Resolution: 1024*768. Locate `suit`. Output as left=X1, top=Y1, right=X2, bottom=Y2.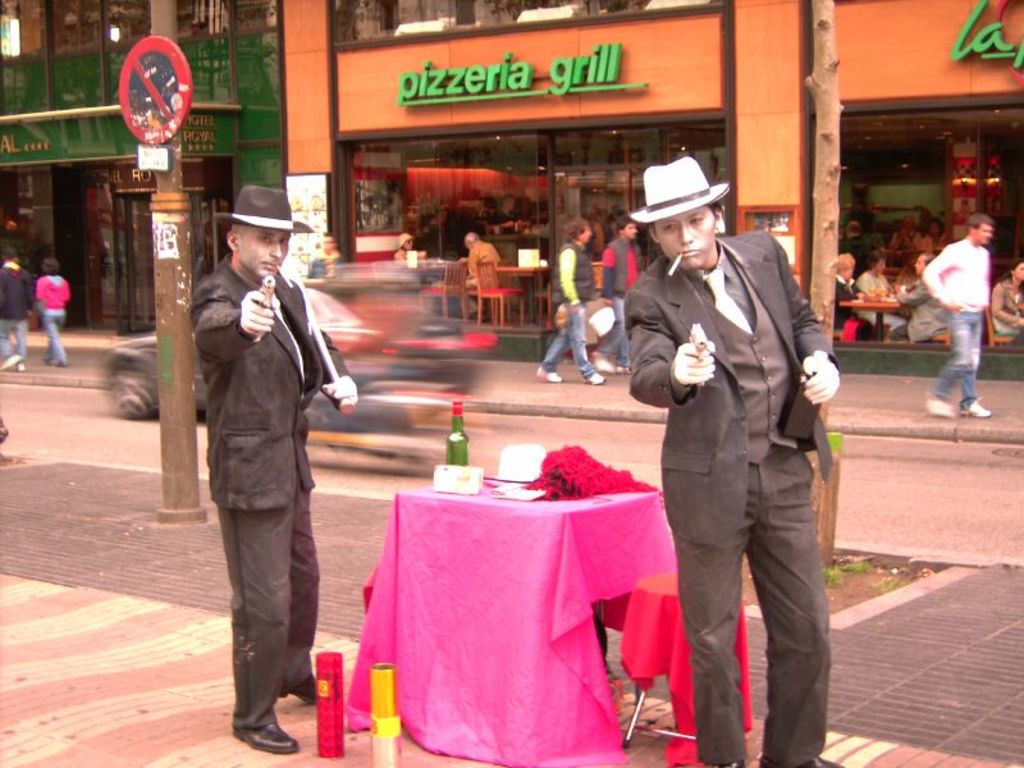
left=188, top=259, right=332, bottom=739.
